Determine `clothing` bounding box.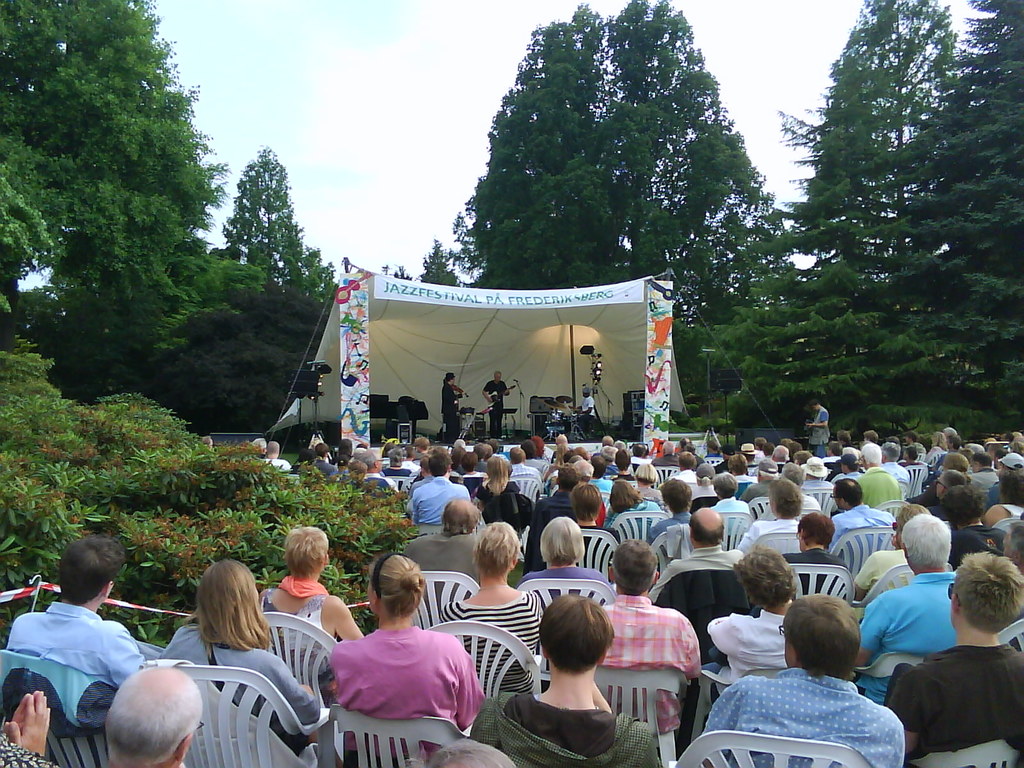
Determined: [x1=382, y1=458, x2=408, y2=468].
